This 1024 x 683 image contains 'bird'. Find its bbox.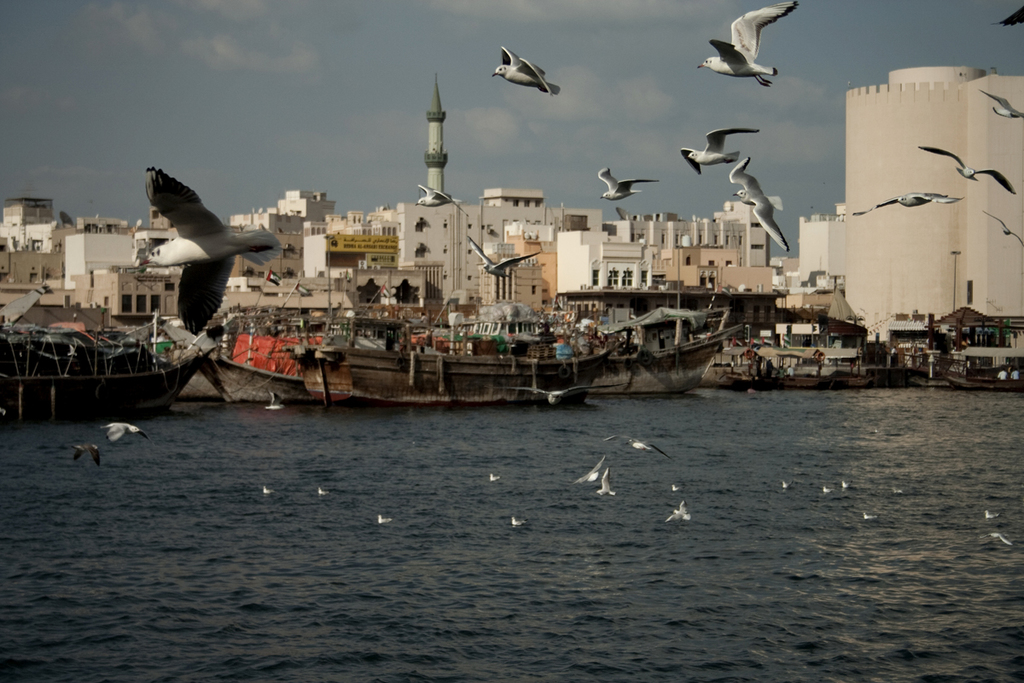
[491,476,499,480].
